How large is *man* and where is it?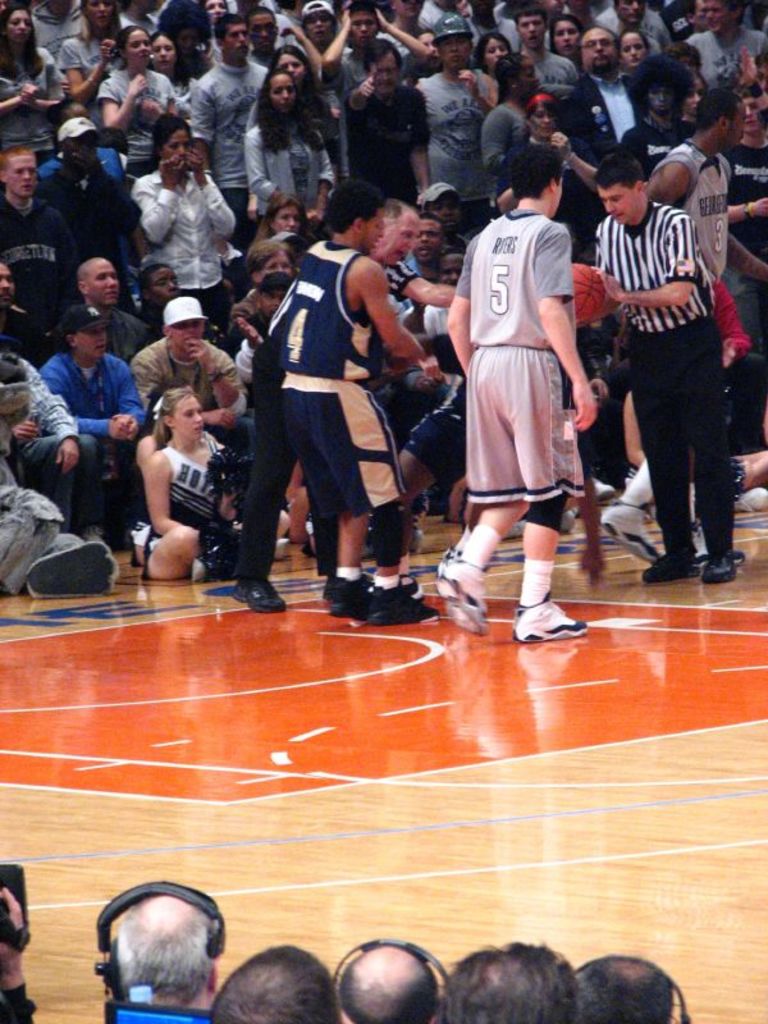
Bounding box: region(517, 1, 580, 91).
